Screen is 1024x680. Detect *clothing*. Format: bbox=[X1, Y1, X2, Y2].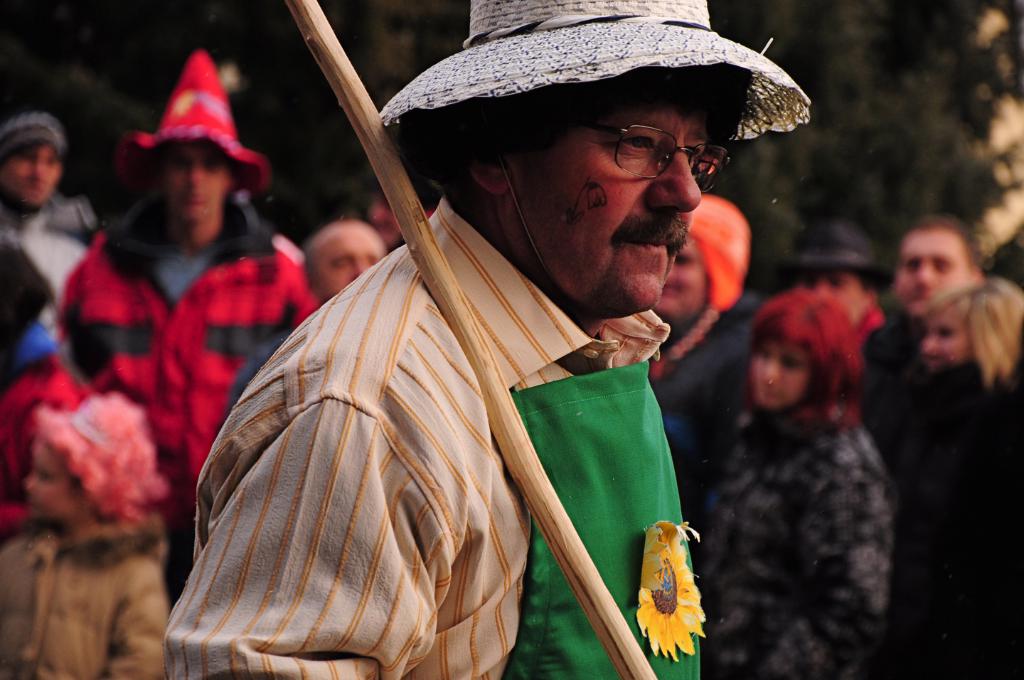
bbox=[0, 524, 166, 679].
